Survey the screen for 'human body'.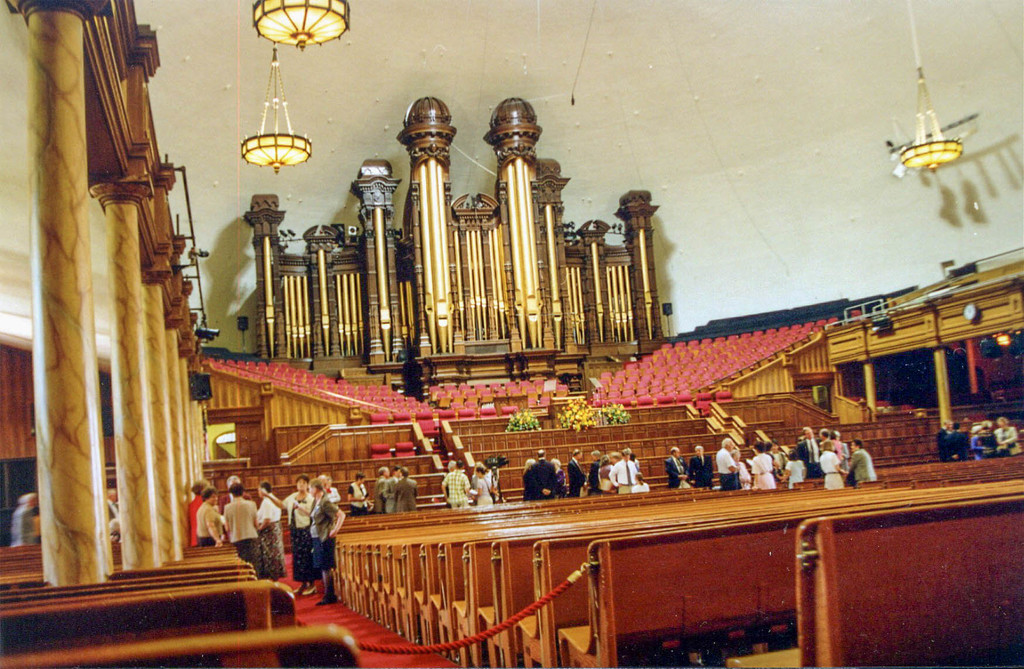
Survey found: box(346, 469, 374, 514).
